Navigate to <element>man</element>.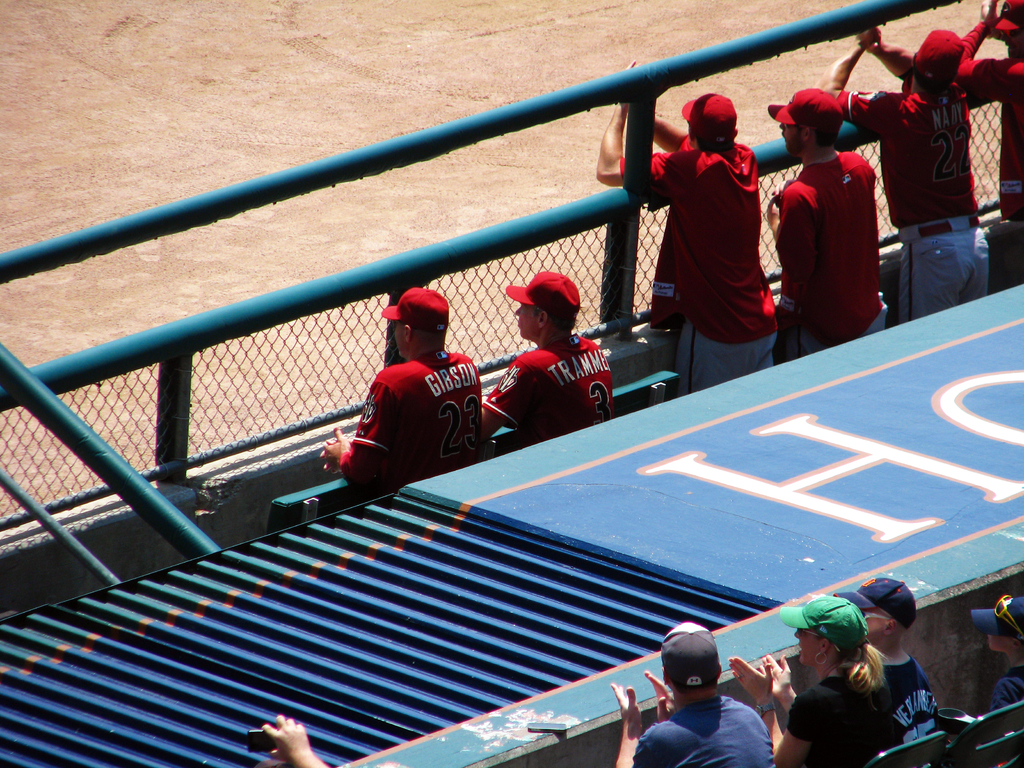
Navigation target: 766, 87, 888, 360.
